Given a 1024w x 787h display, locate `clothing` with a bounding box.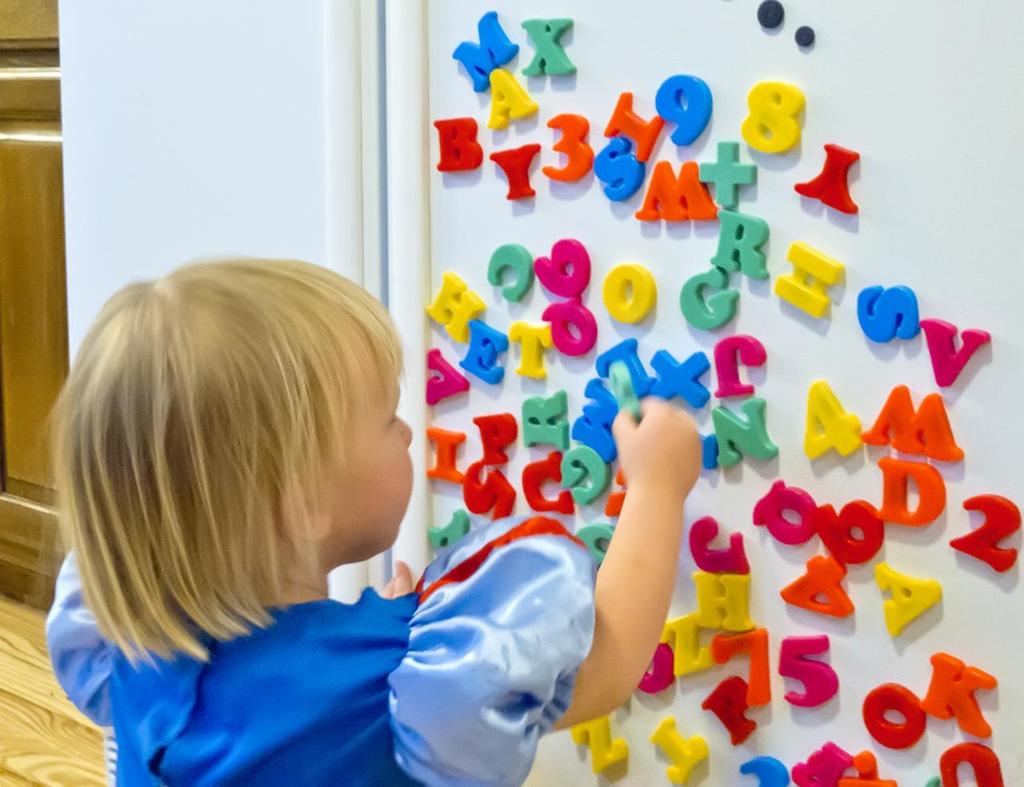
Located: <region>23, 533, 590, 786</region>.
